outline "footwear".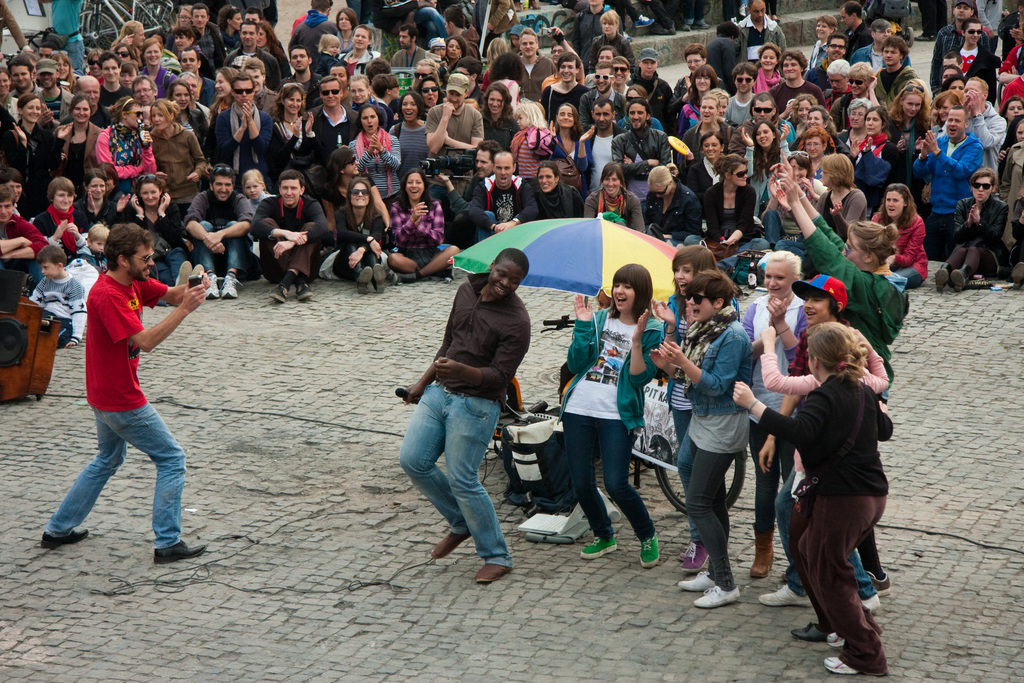
Outline: <region>362, 269, 367, 297</region>.
